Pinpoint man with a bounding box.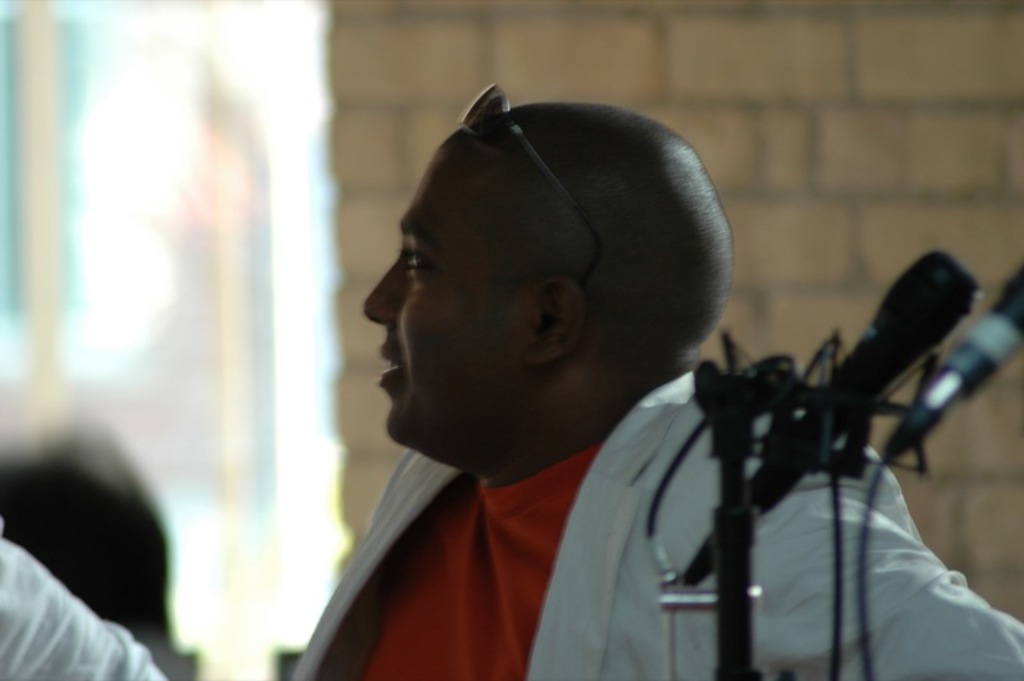
280 91 1019 680.
